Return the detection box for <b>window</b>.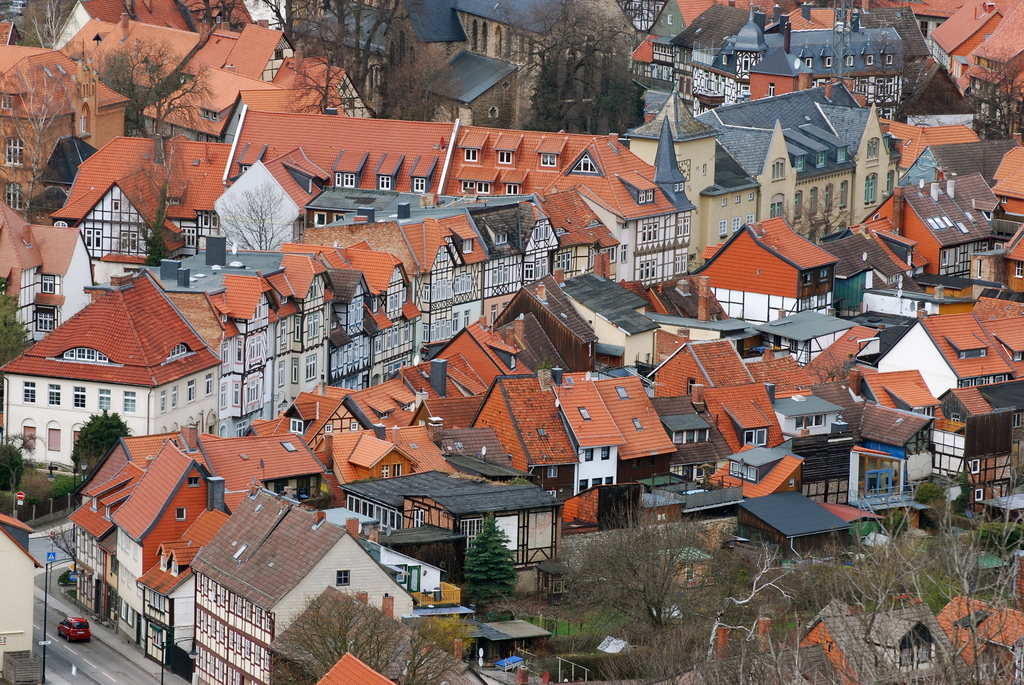
select_region(788, 339, 797, 354).
